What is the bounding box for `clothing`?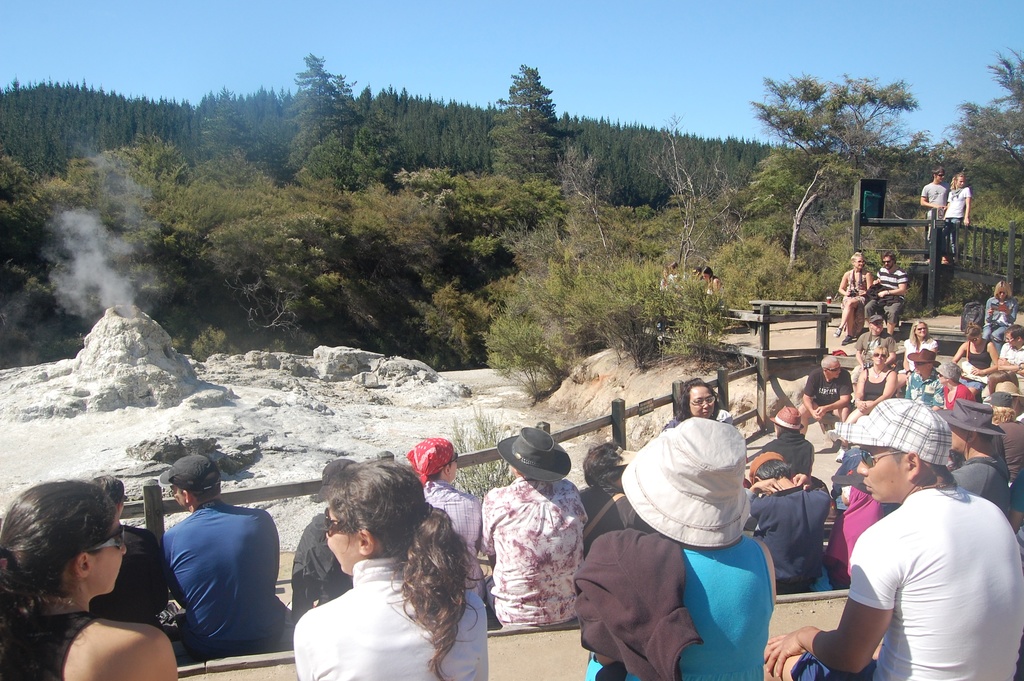
bbox(583, 484, 643, 537).
